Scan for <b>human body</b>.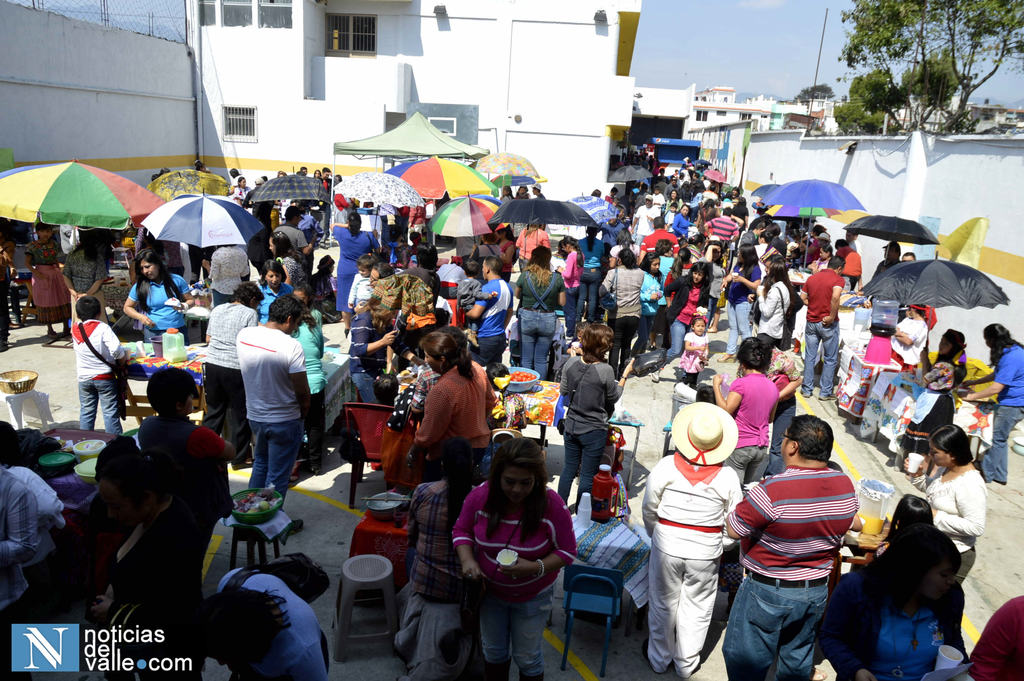
Scan result: {"x1": 513, "y1": 245, "x2": 572, "y2": 389}.
